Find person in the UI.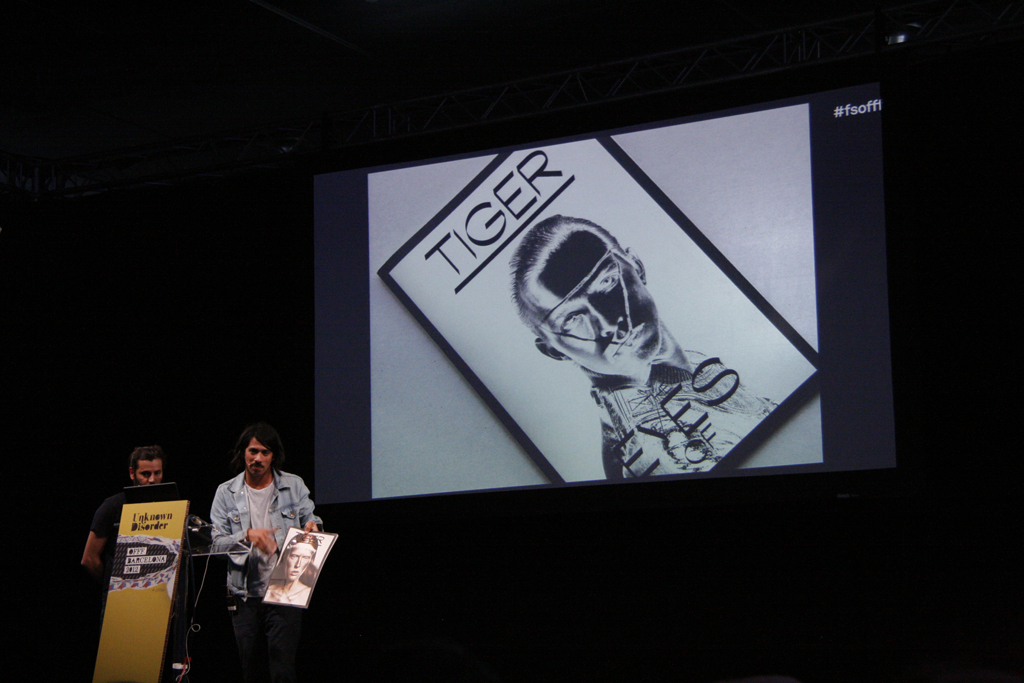
UI element at crop(261, 531, 321, 607).
